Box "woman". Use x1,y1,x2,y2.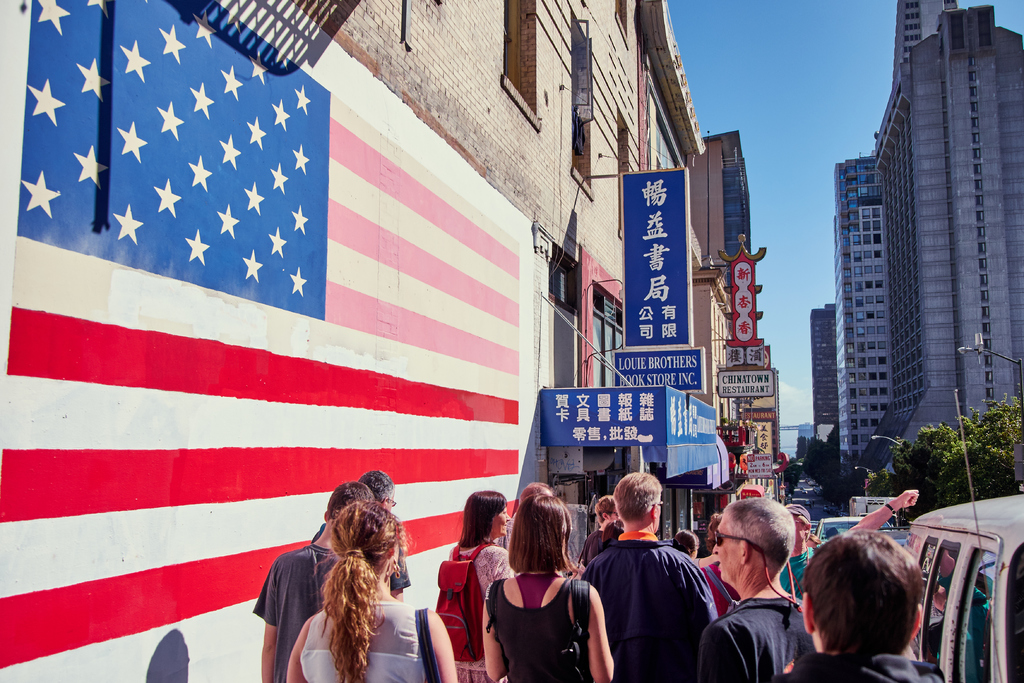
430,487,540,682.
